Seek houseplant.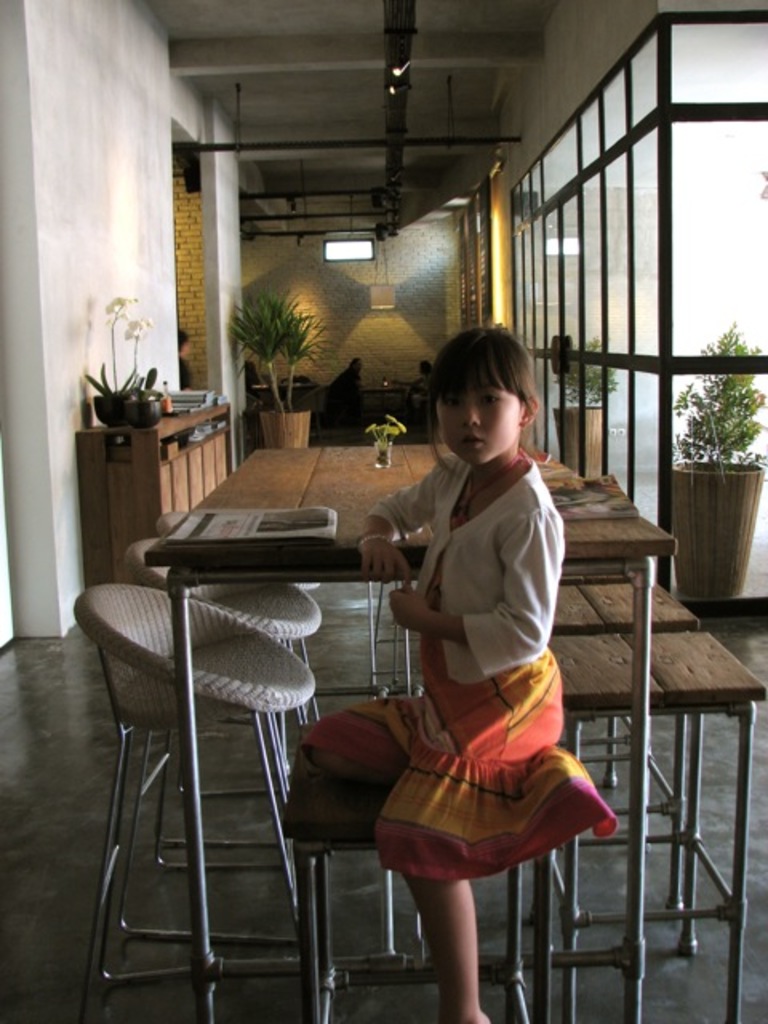
x1=101, y1=349, x2=173, y2=427.
